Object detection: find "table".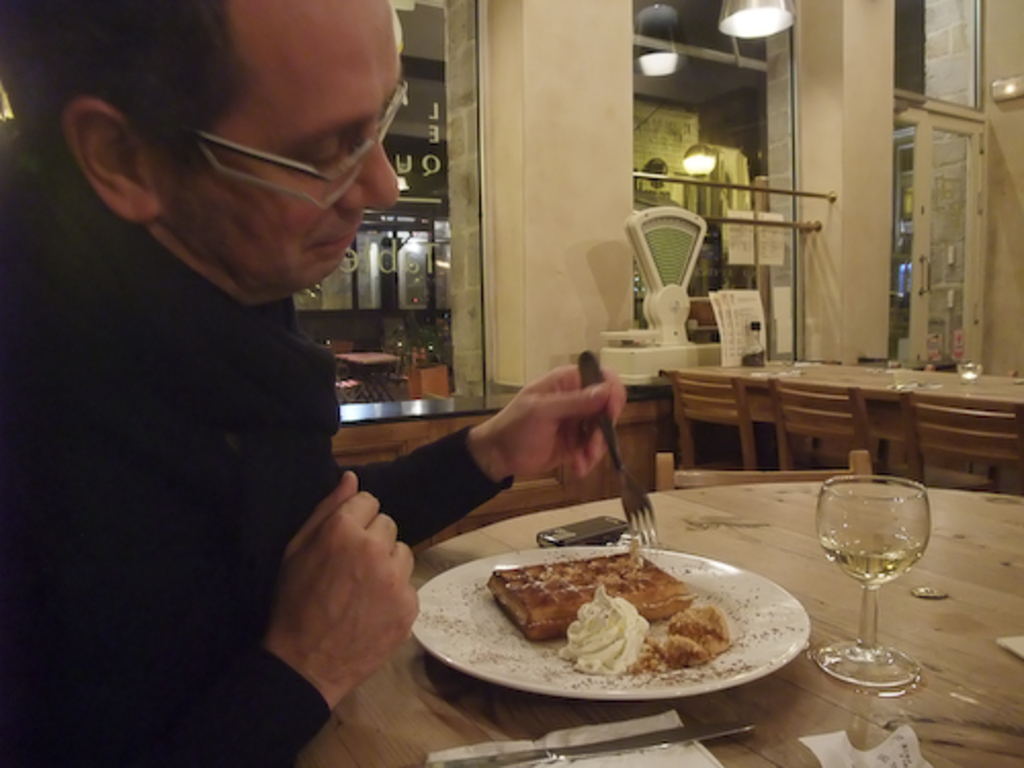
[199,453,1022,766].
